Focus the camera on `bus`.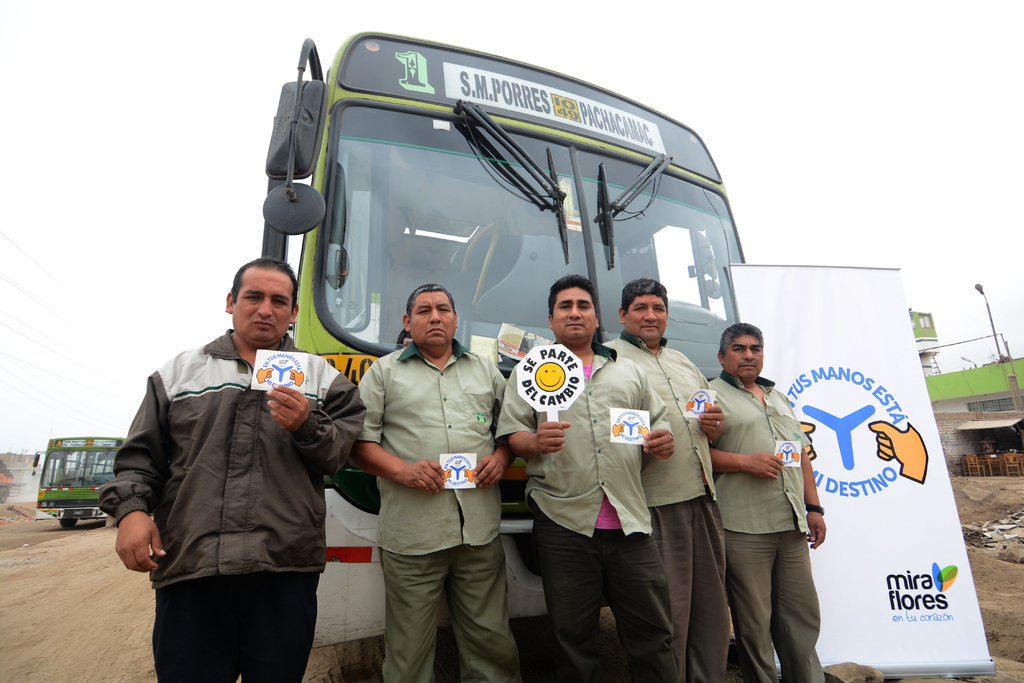
Focus region: l=255, t=28, r=745, b=655.
